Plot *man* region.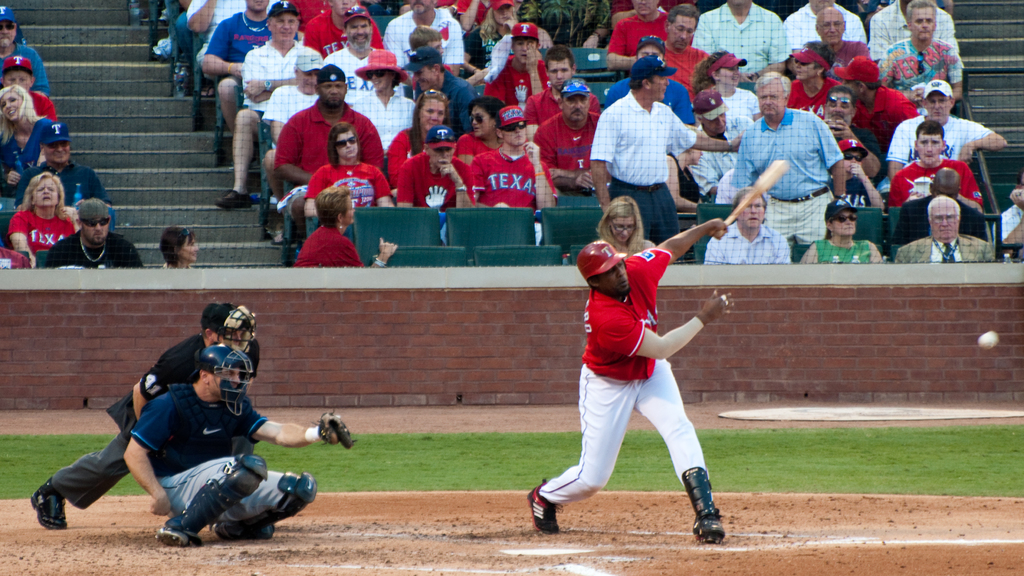
Plotted at [817, 4, 869, 75].
